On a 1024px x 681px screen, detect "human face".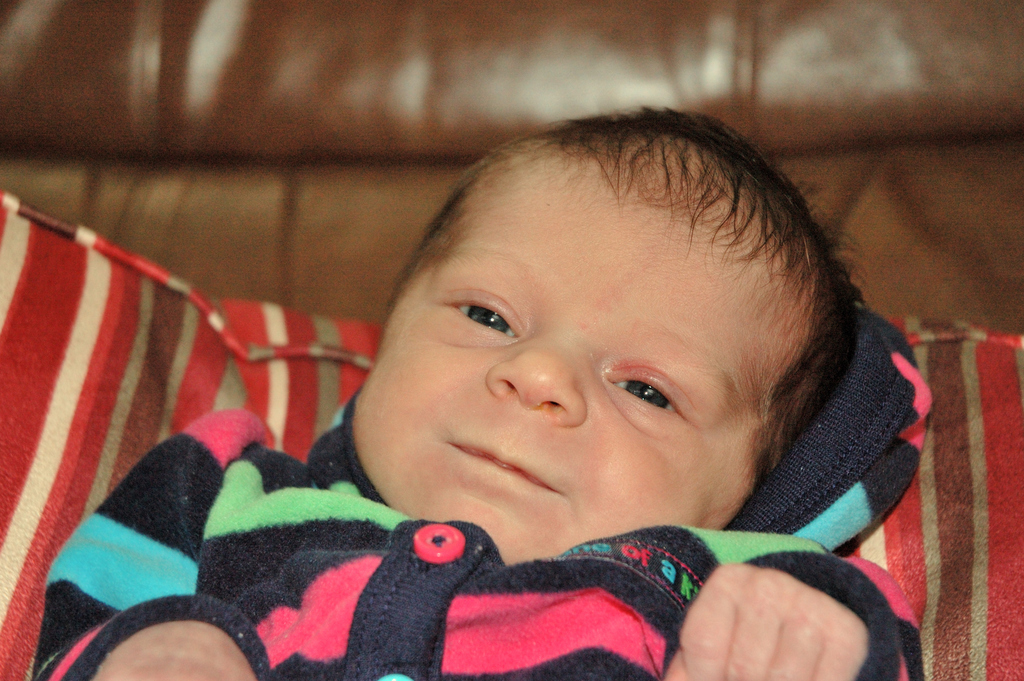
<bbox>356, 135, 804, 562</bbox>.
